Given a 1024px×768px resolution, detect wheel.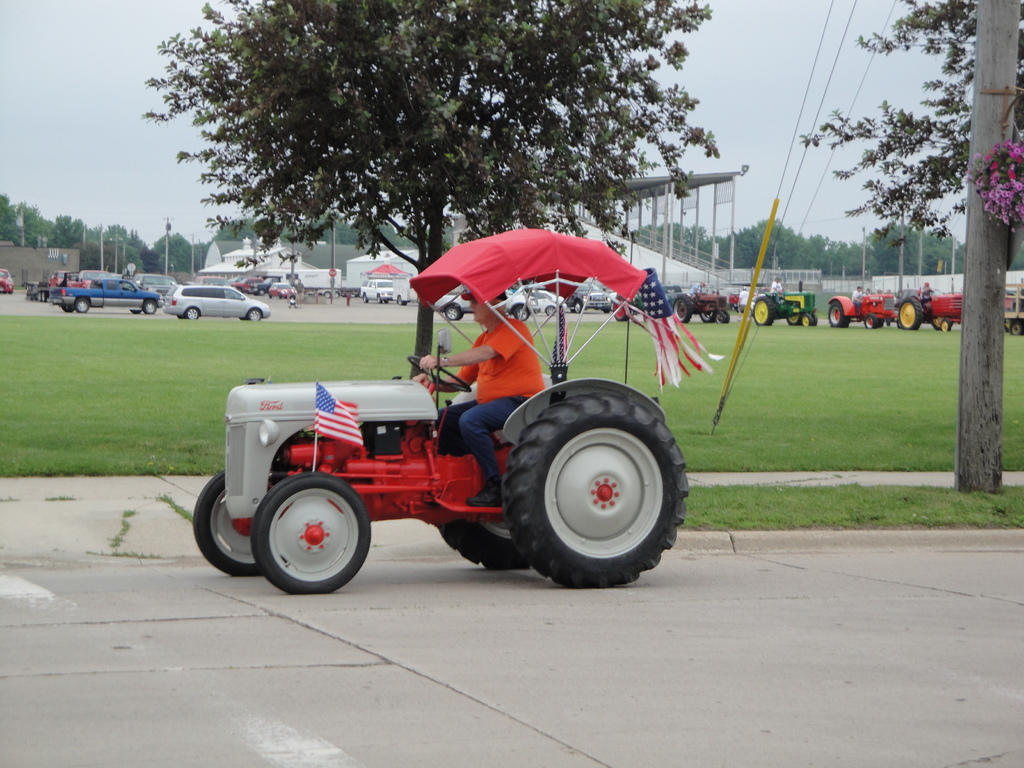
<region>440, 518, 531, 570</region>.
